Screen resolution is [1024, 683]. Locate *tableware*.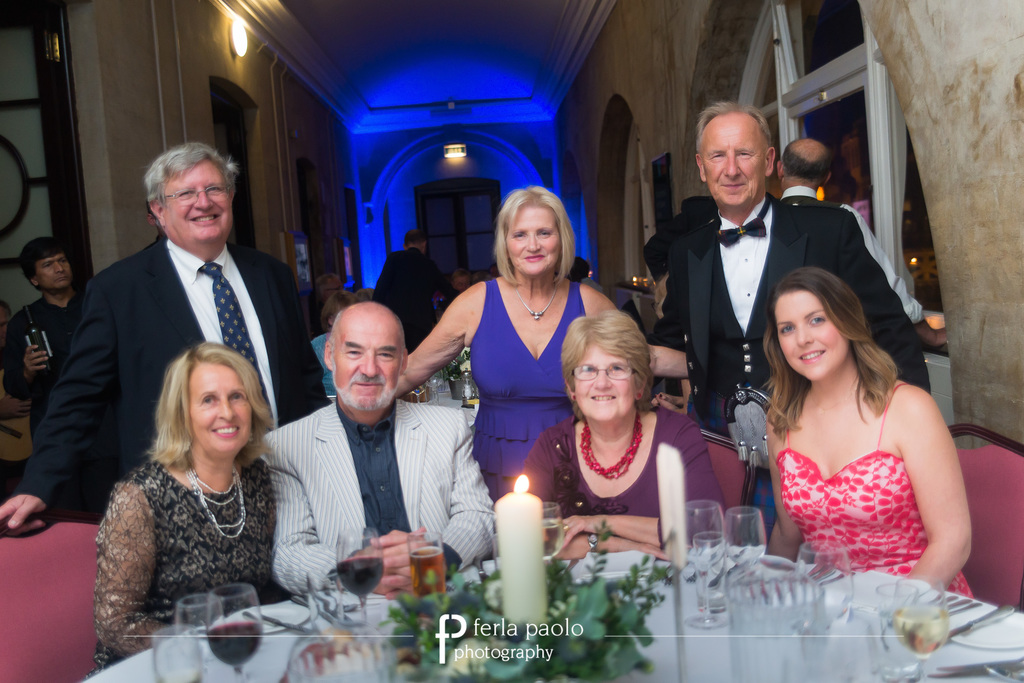
{"left": 940, "top": 595, "right": 960, "bottom": 607}.
